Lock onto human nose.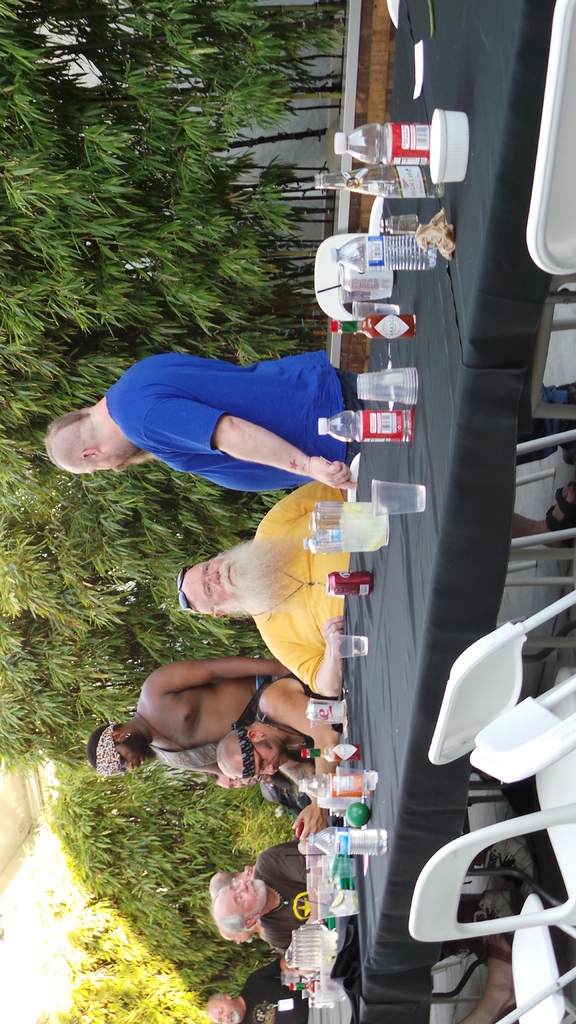
Locked: locate(118, 764, 132, 776).
